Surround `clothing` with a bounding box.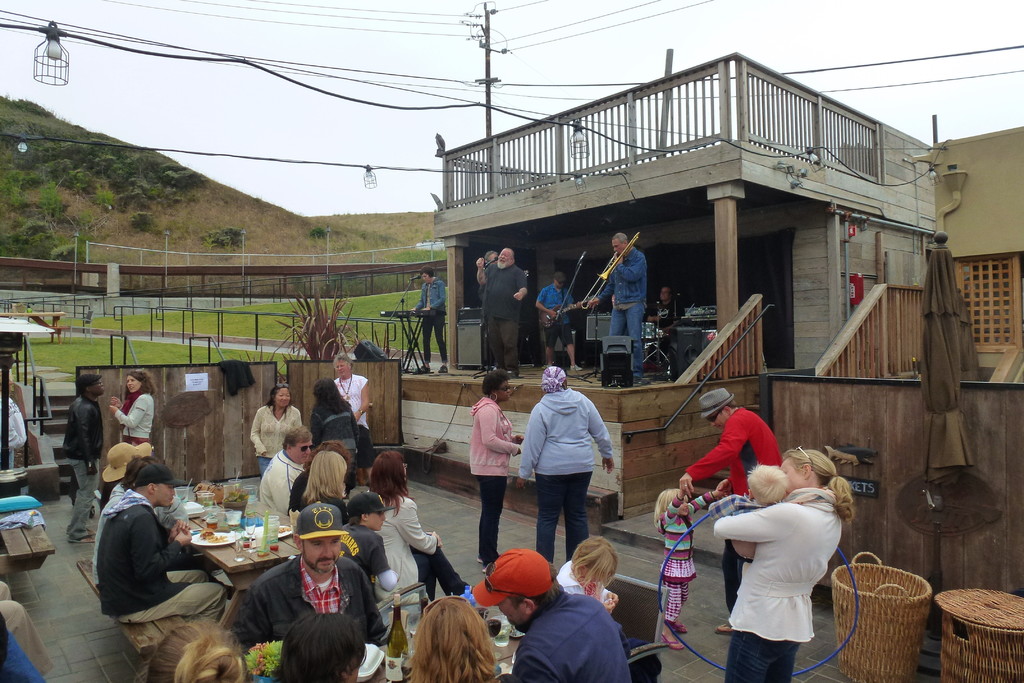
(312, 398, 362, 502).
